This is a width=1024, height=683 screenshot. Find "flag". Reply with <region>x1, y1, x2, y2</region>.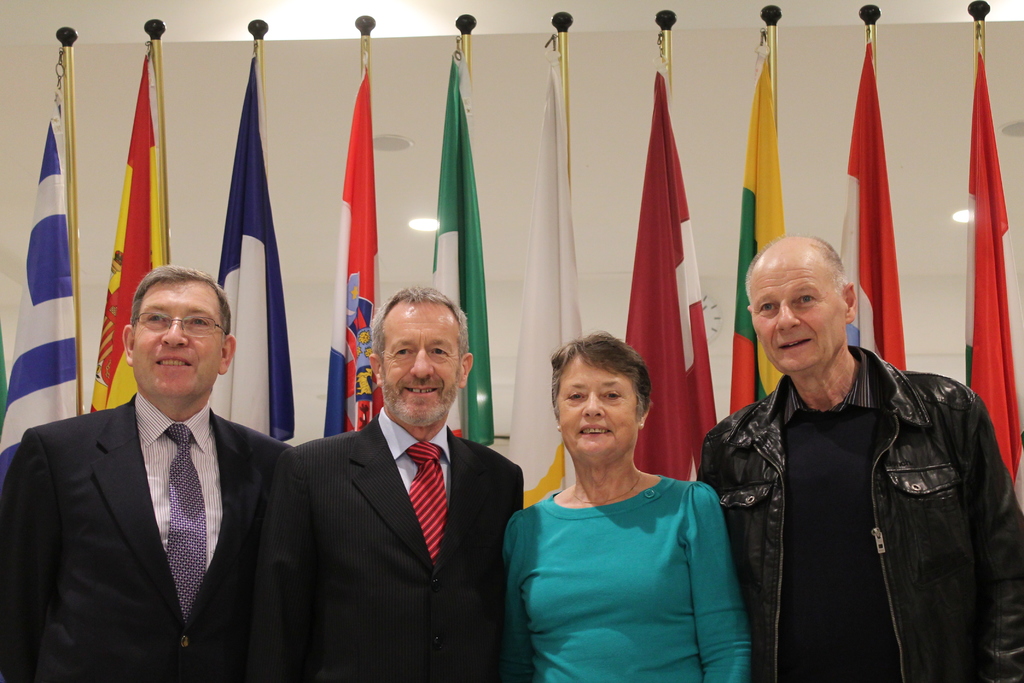
<region>730, 50, 777, 423</region>.
